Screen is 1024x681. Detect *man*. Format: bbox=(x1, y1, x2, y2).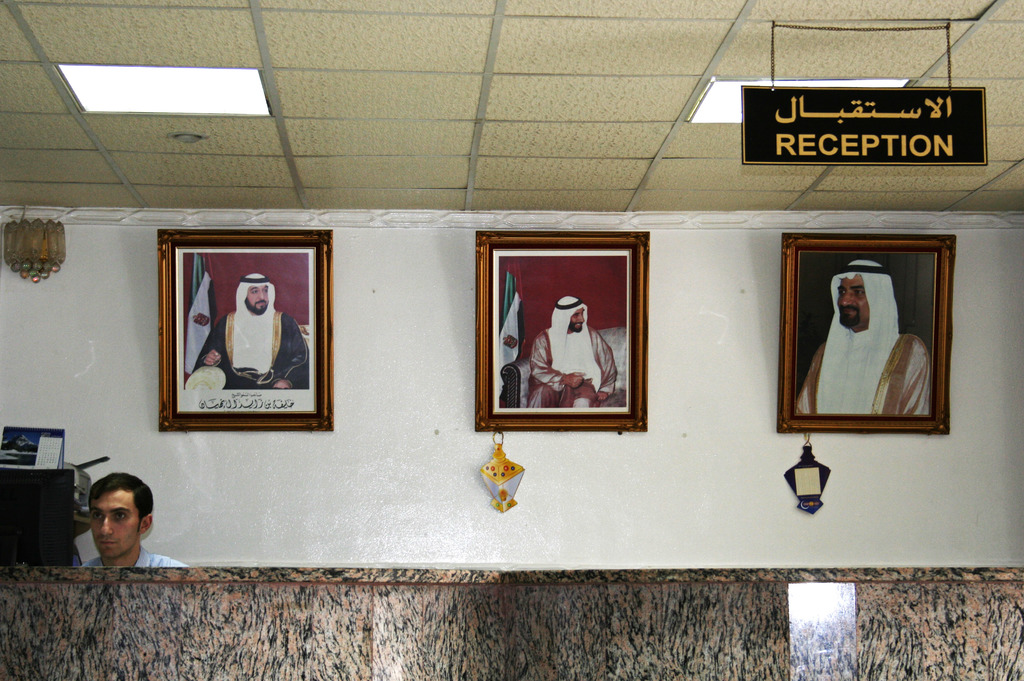
bbox=(188, 274, 310, 391).
